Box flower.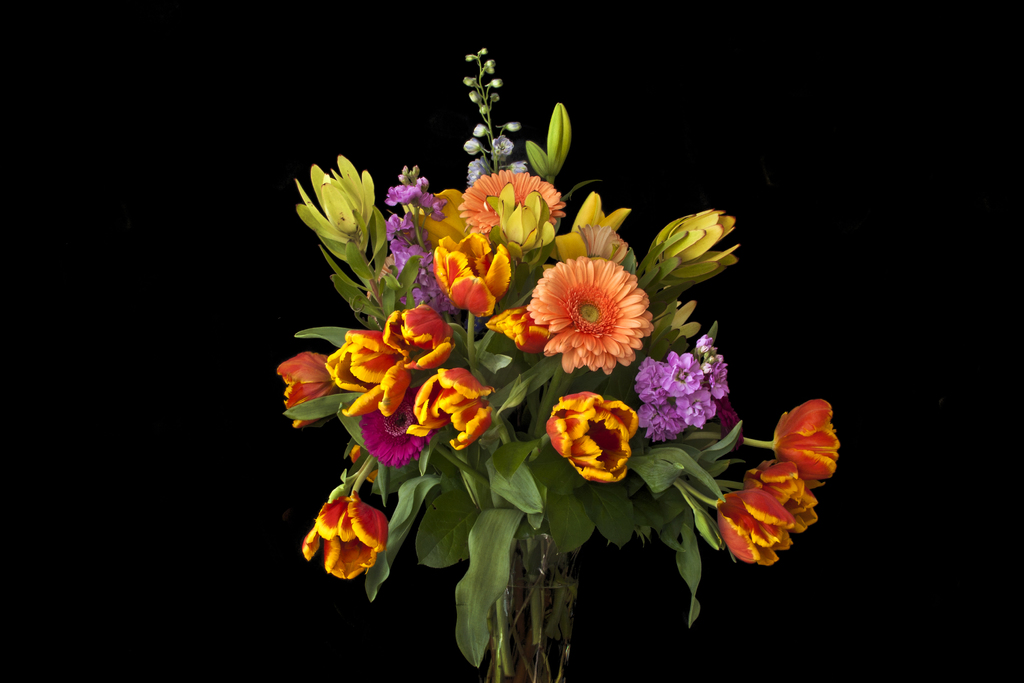
(303, 488, 393, 584).
